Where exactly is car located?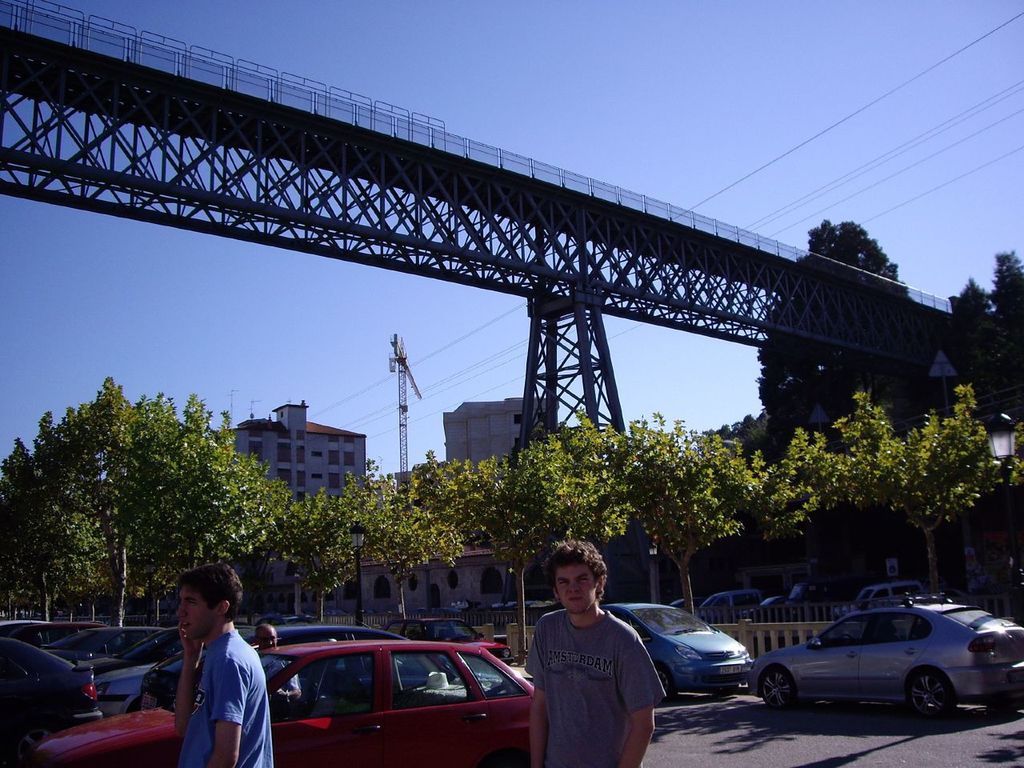
Its bounding box is [752,598,786,618].
